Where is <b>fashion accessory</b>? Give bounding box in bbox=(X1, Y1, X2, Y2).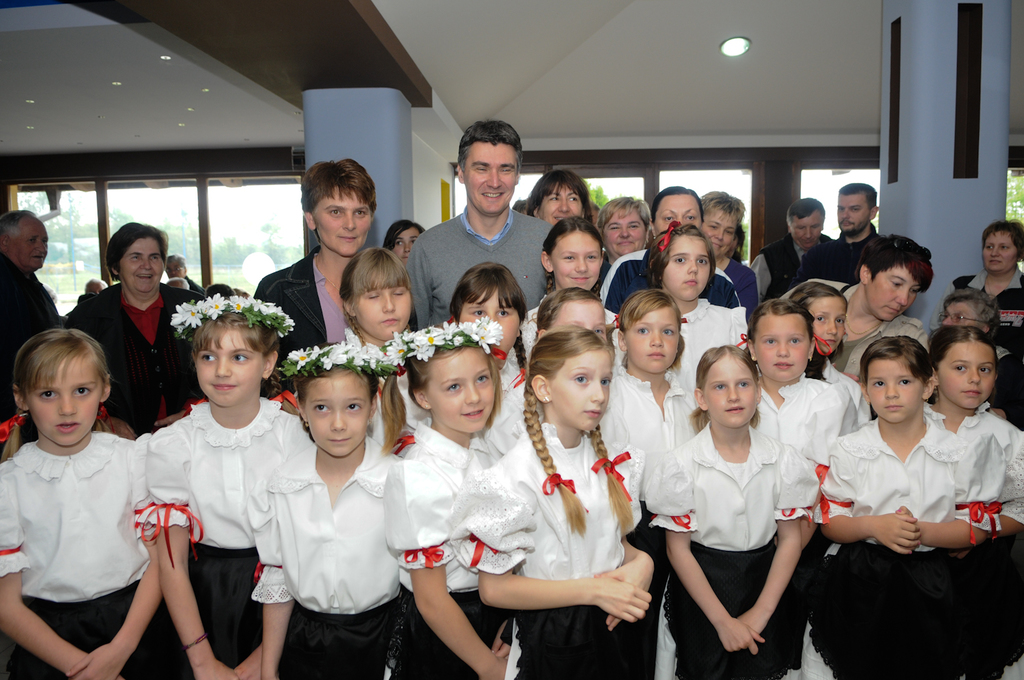
bbox=(502, 367, 527, 392).
